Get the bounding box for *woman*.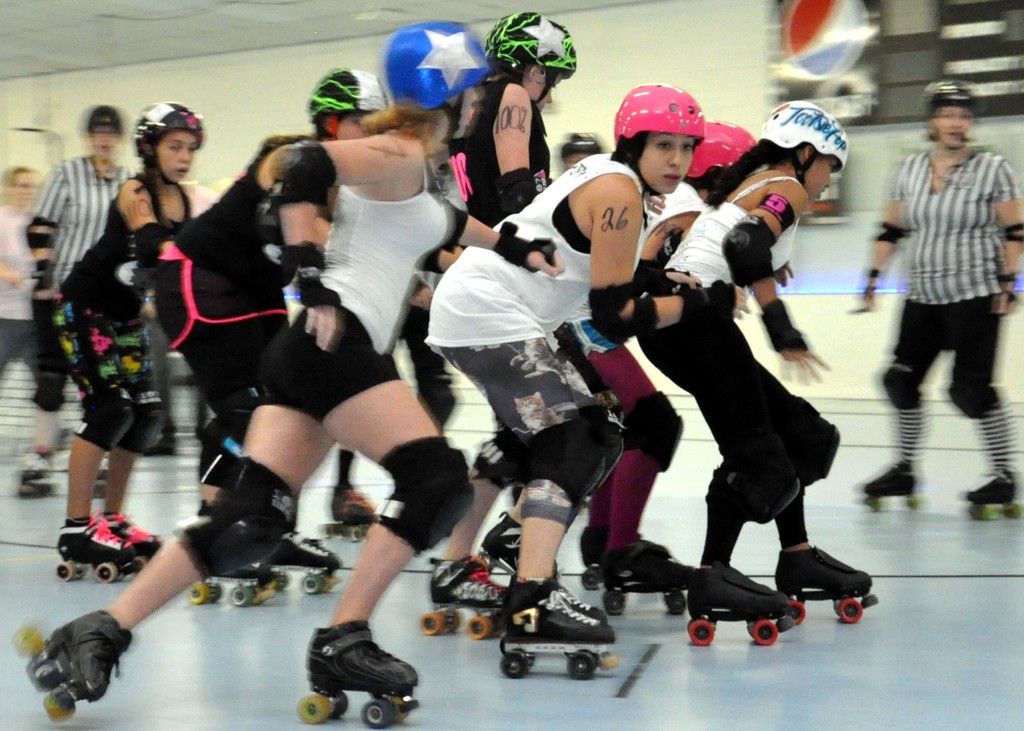
rect(176, 58, 477, 689).
